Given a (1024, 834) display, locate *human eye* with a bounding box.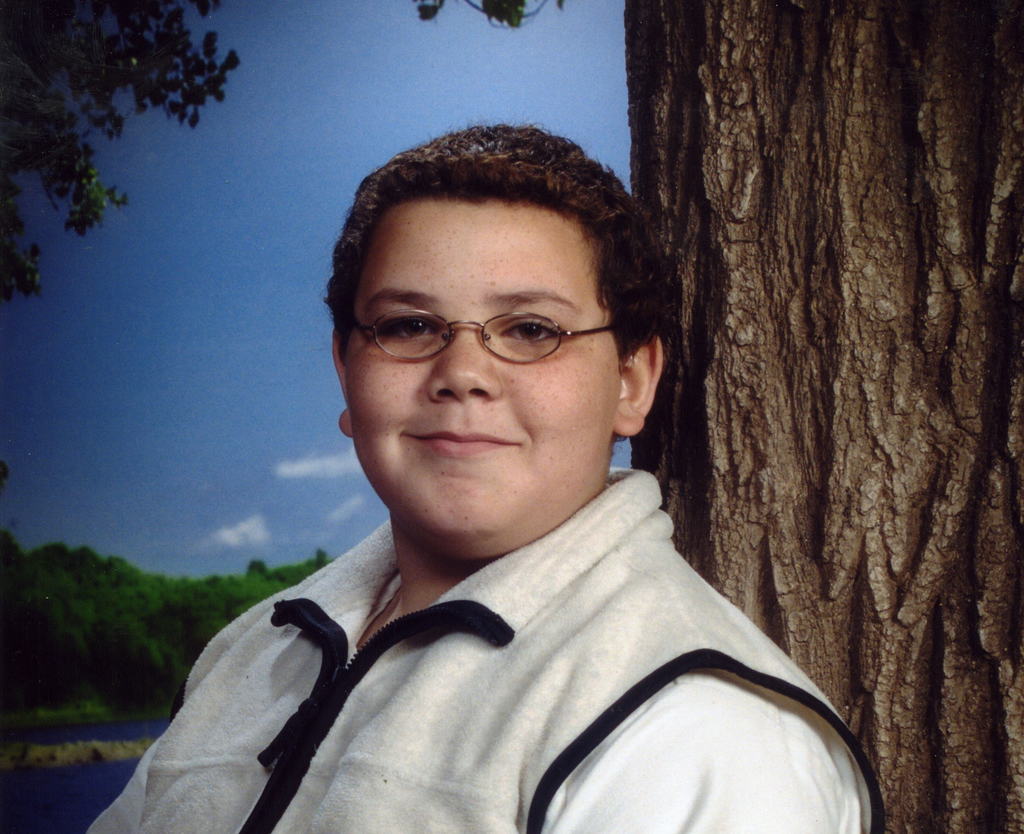
Located: x1=383, y1=312, x2=444, y2=339.
